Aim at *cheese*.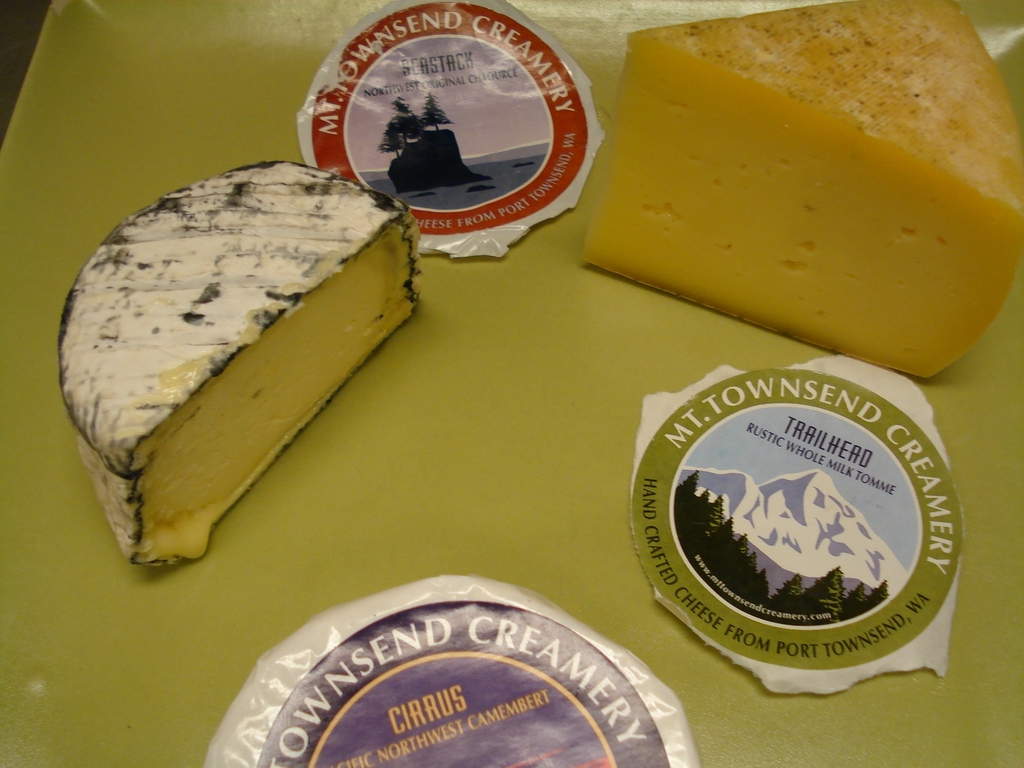
Aimed at crop(59, 157, 427, 561).
